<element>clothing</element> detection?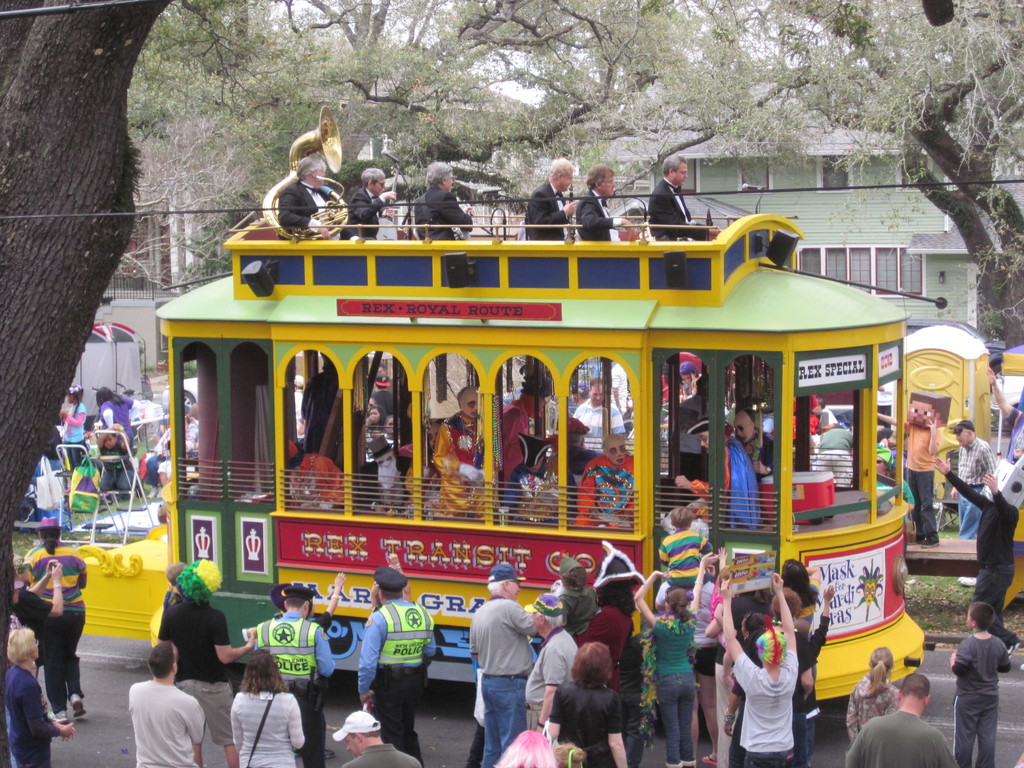
(526,626,582,733)
